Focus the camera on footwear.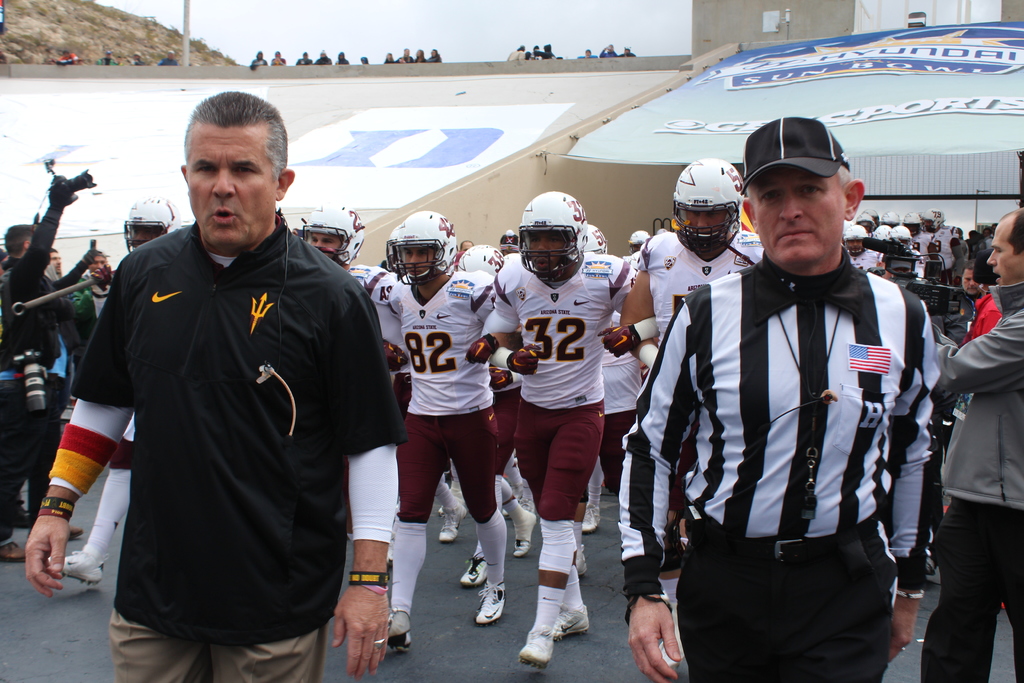
Focus region: rect(479, 582, 507, 621).
